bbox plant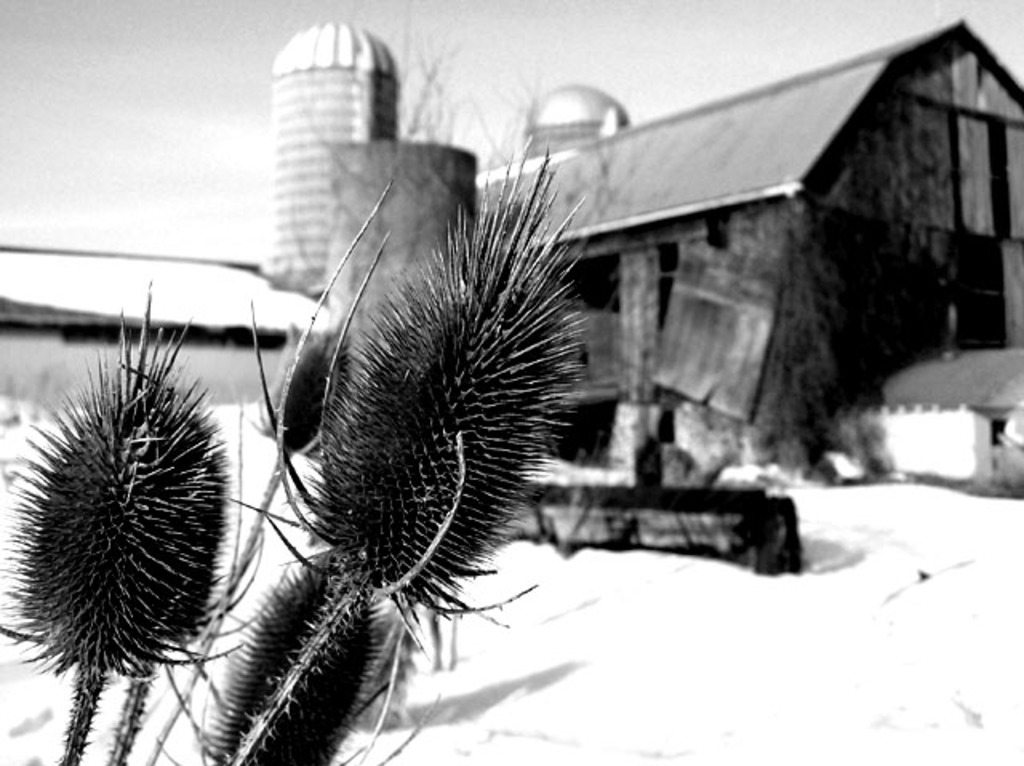
bbox=(147, 125, 594, 764)
